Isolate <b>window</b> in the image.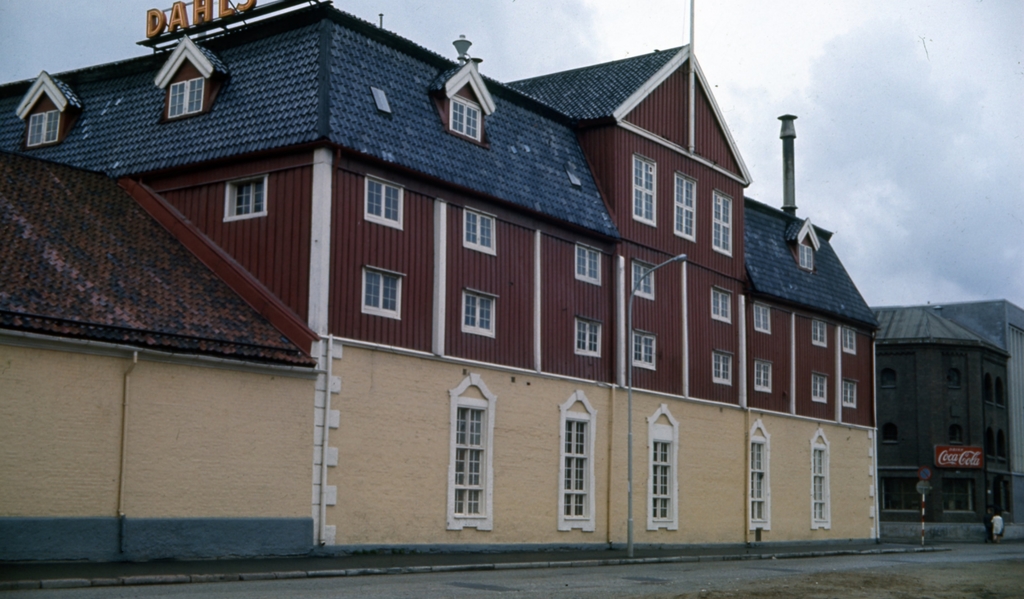
Isolated region: left=710, top=190, right=735, bottom=257.
